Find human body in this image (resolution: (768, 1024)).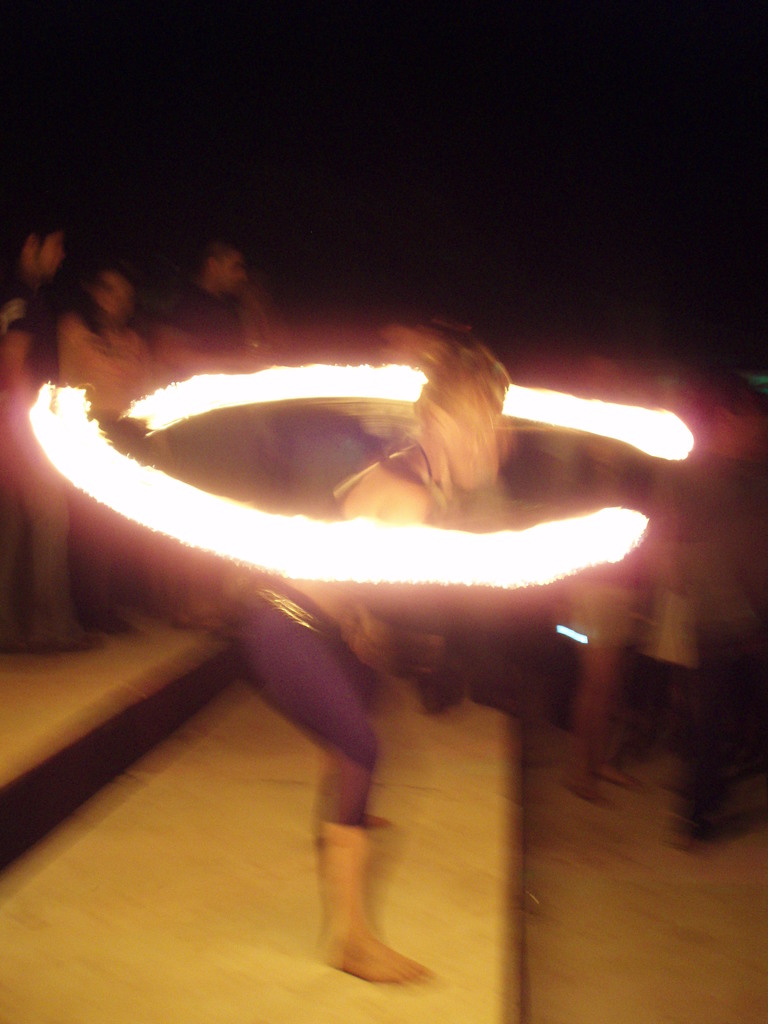
region(217, 333, 445, 988).
